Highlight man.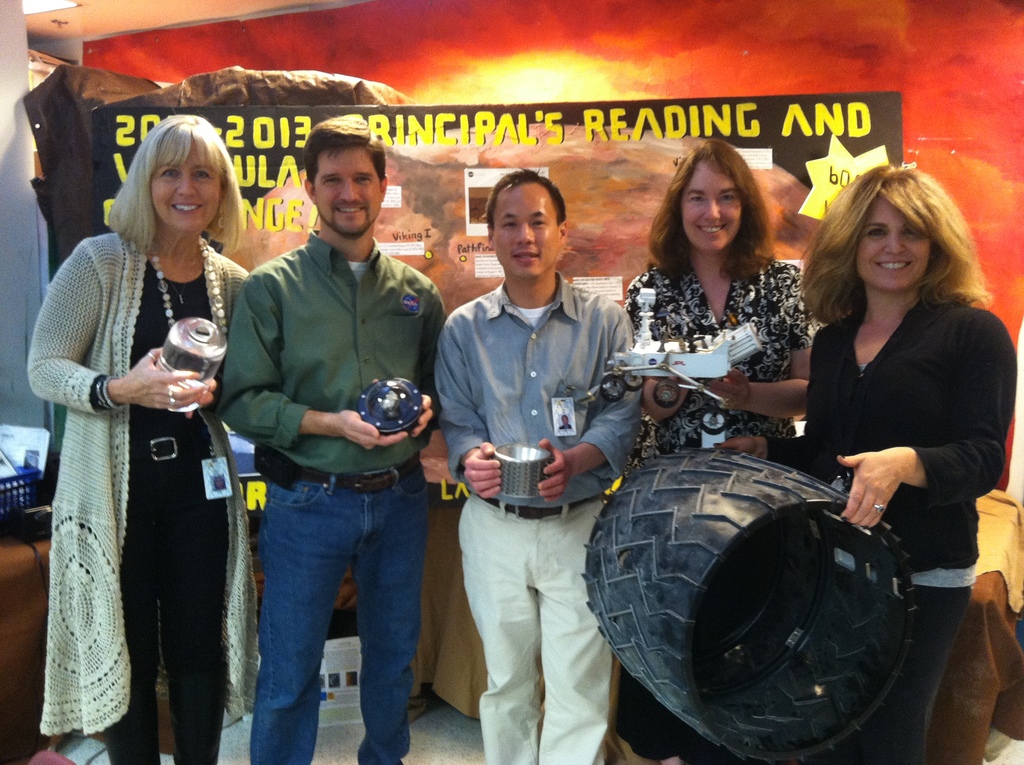
Highlighted region: (left=439, top=160, right=644, bottom=764).
